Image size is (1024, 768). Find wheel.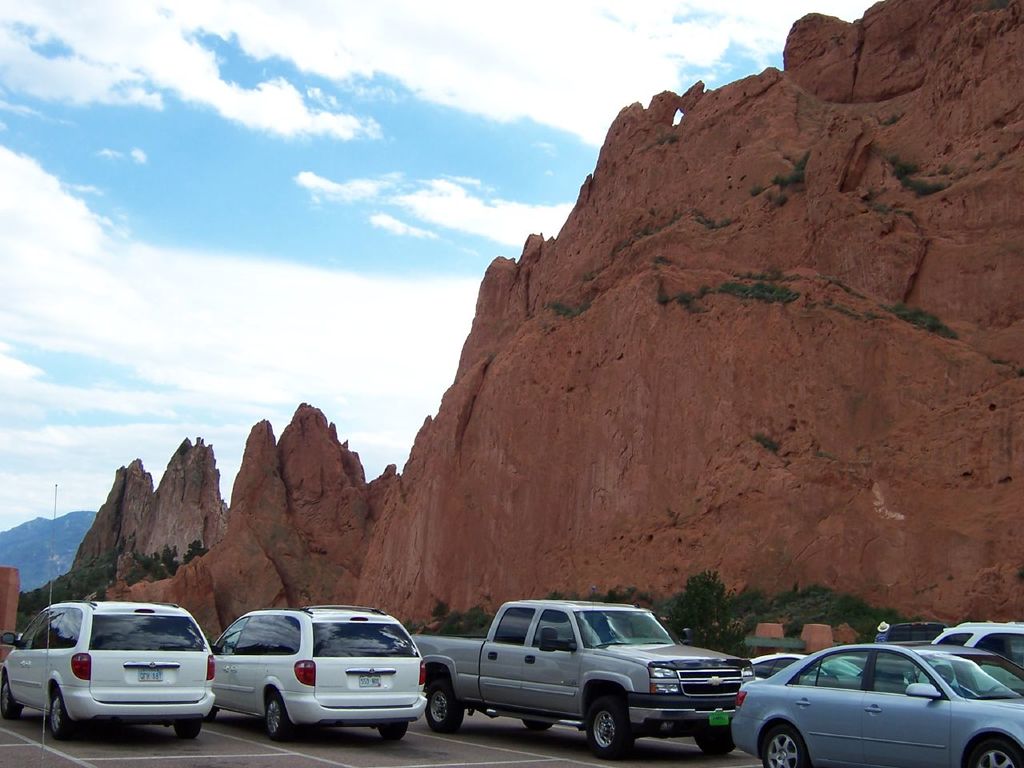
[x1=177, y1=718, x2=201, y2=738].
